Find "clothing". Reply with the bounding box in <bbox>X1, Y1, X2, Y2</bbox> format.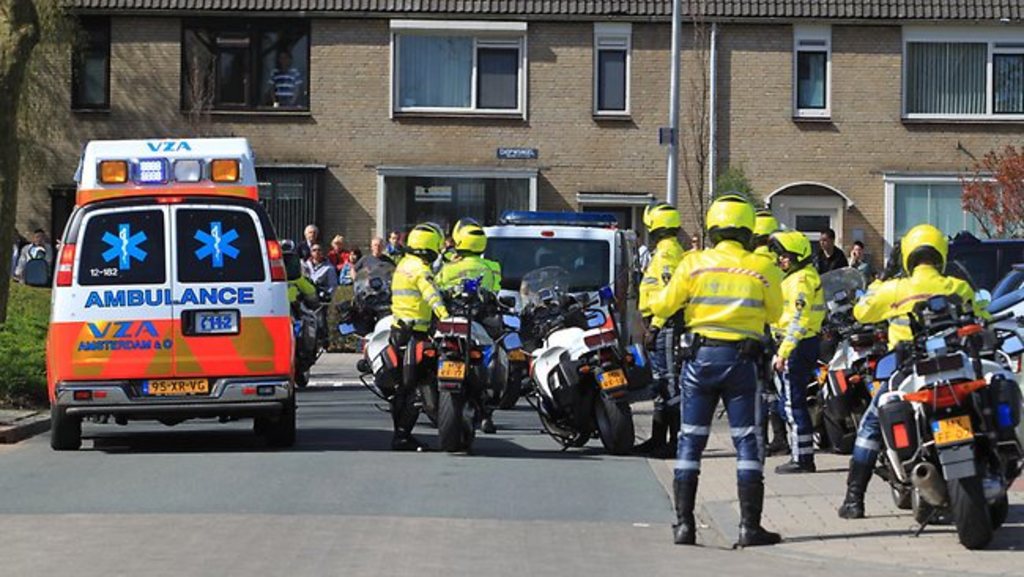
<bbox>433, 259, 507, 314</bbox>.
